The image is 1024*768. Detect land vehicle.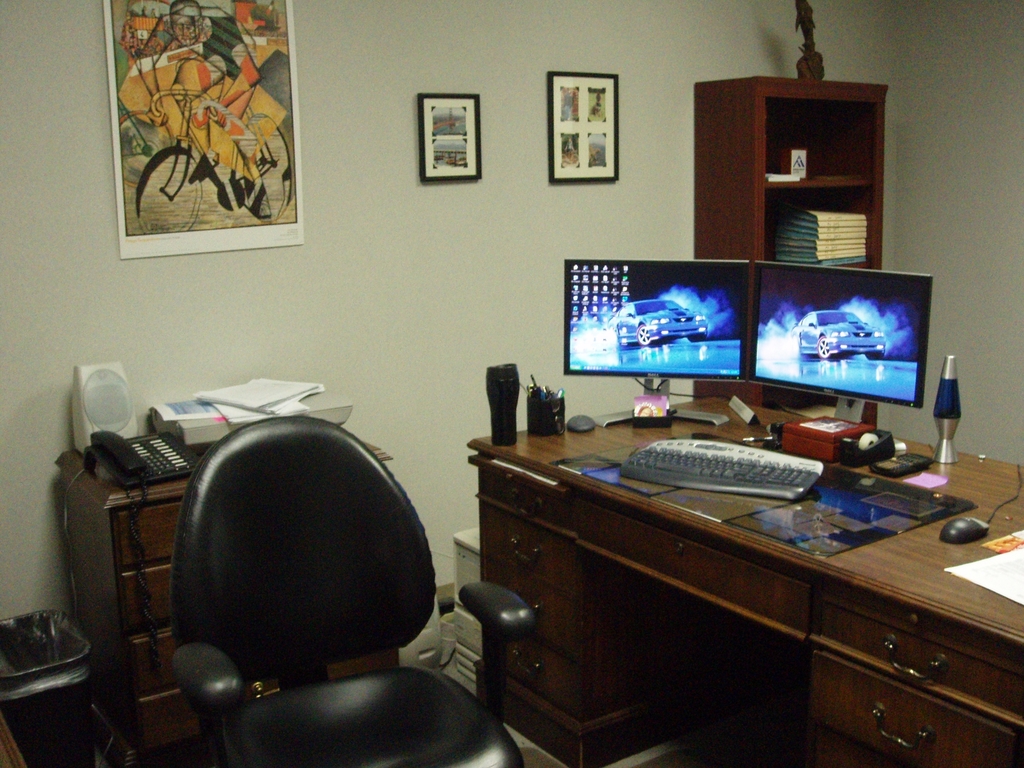
Detection: [x1=132, y1=87, x2=292, y2=234].
